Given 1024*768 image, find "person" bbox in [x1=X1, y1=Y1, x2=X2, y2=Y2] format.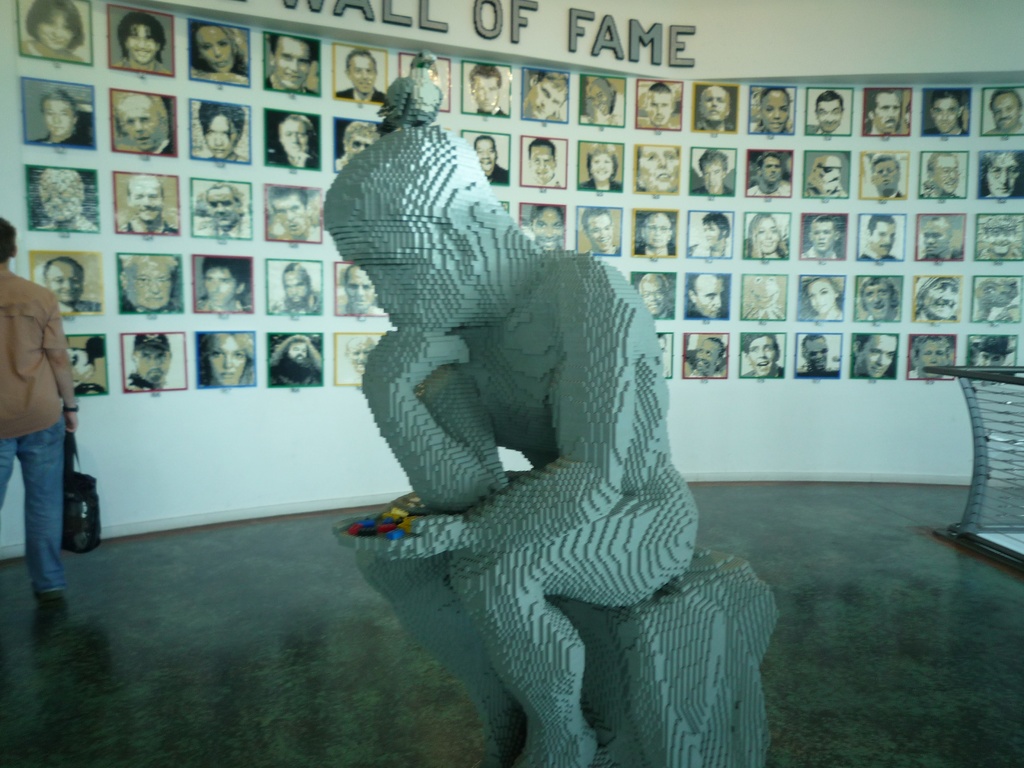
[x1=0, y1=214, x2=79, y2=602].
